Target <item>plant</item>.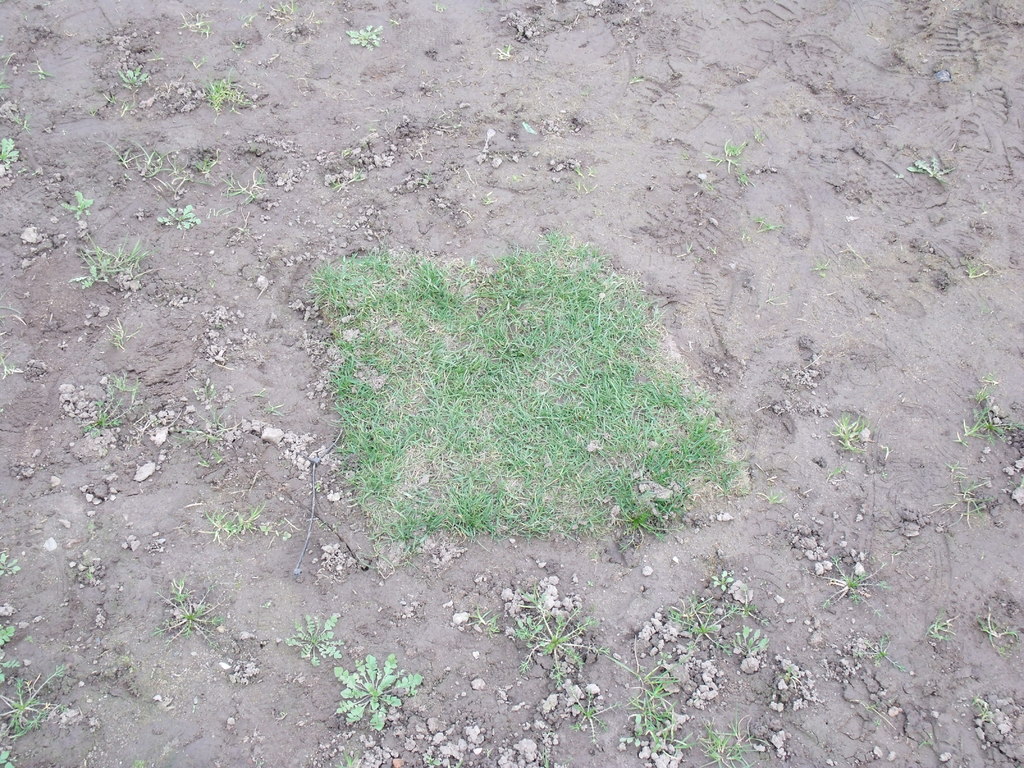
Target region: 197/495/290/554.
